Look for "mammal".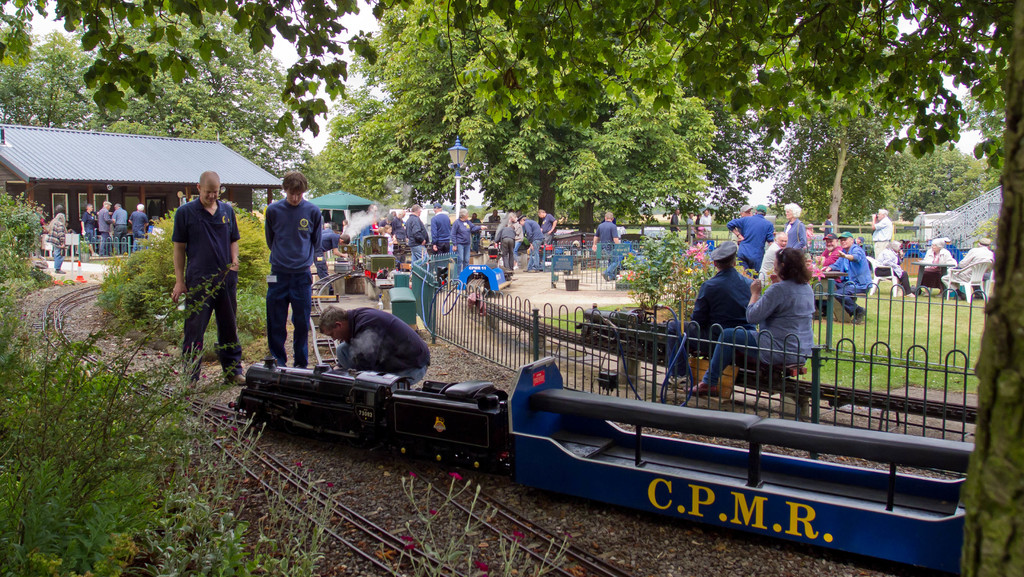
Found: x1=129 y1=205 x2=150 y2=250.
